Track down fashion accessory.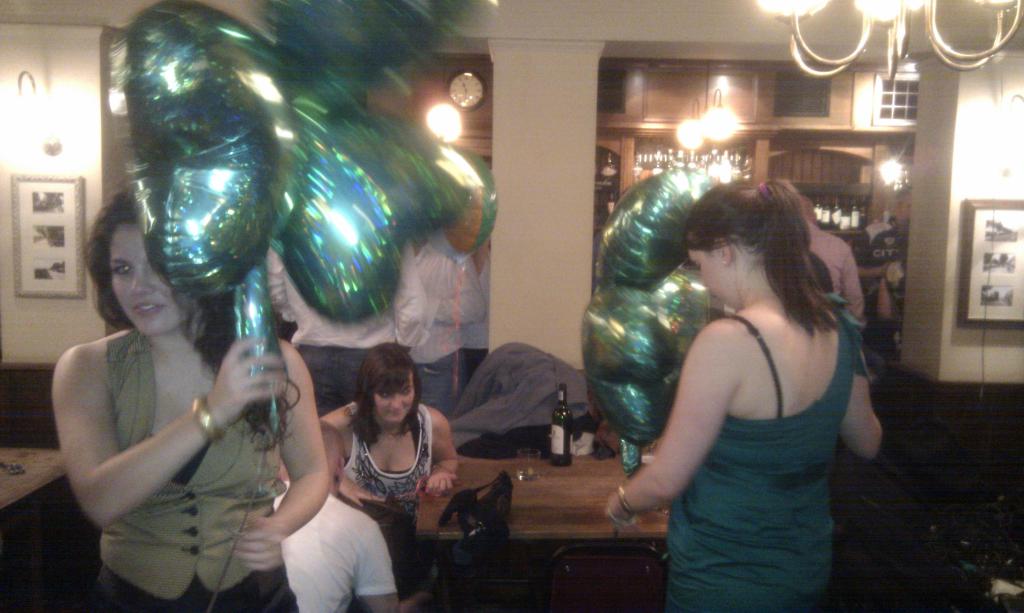
Tracked to crop(717, 256, 733, 271).
